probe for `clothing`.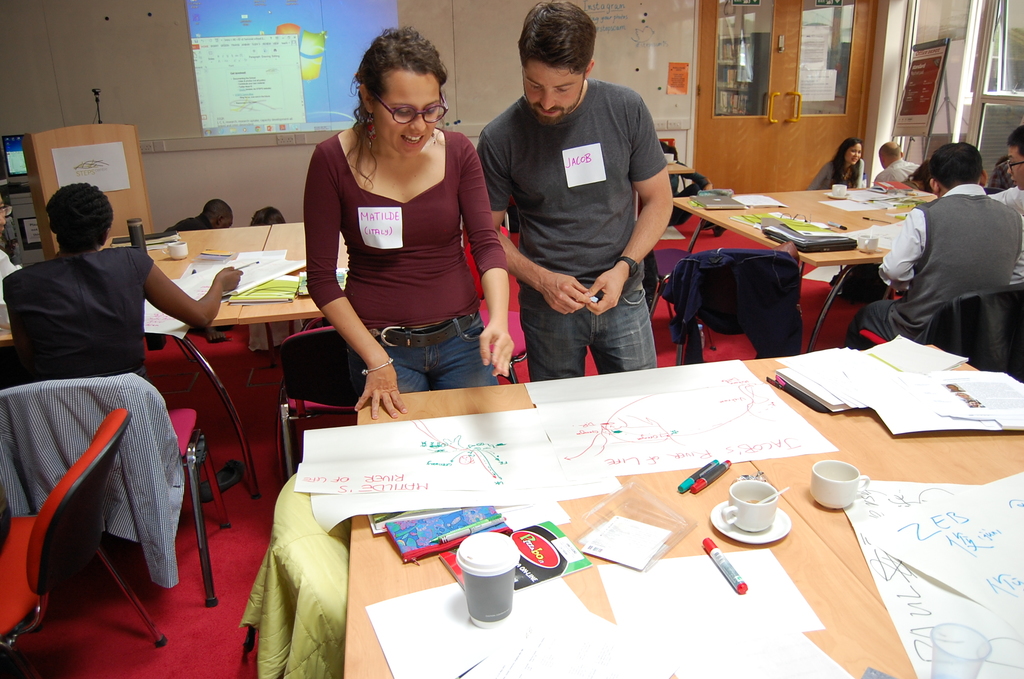
Probe result: 0/372/186/586.
